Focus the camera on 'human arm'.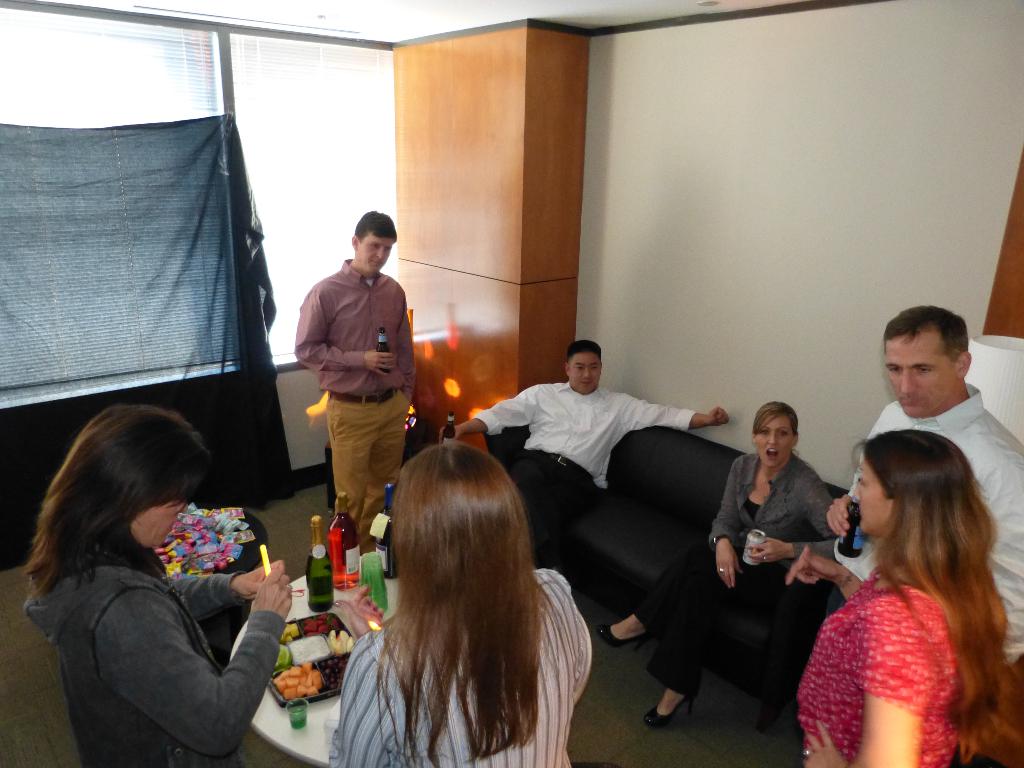
Focus region: <region>800, 595, 938, 767</region>.
